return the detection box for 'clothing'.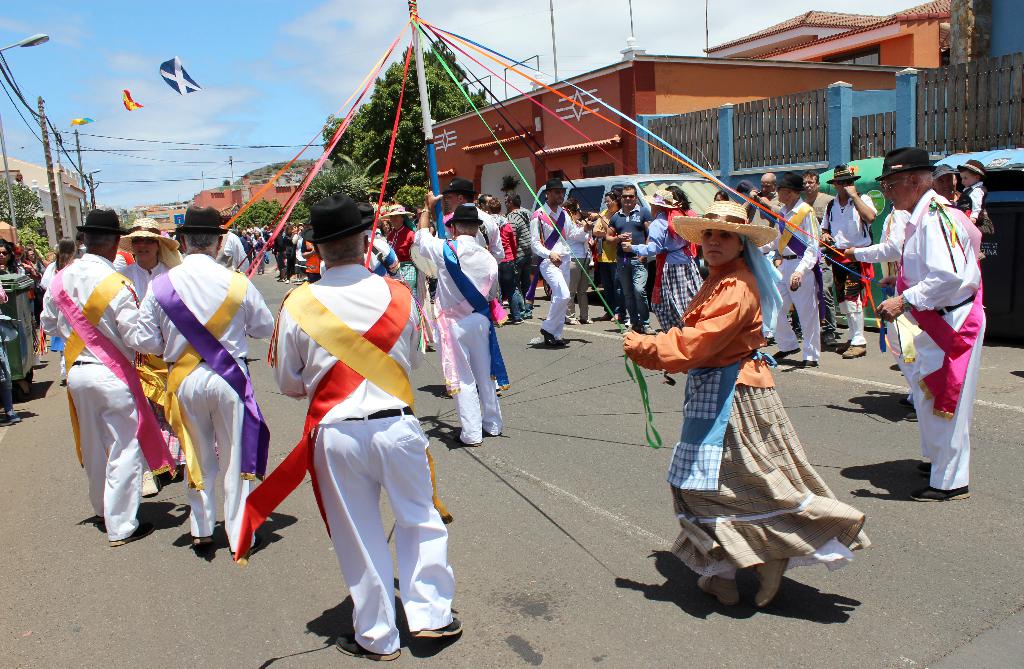
{"x1": 270, "y1": 268, "x2": 456, "y2": 658}.
